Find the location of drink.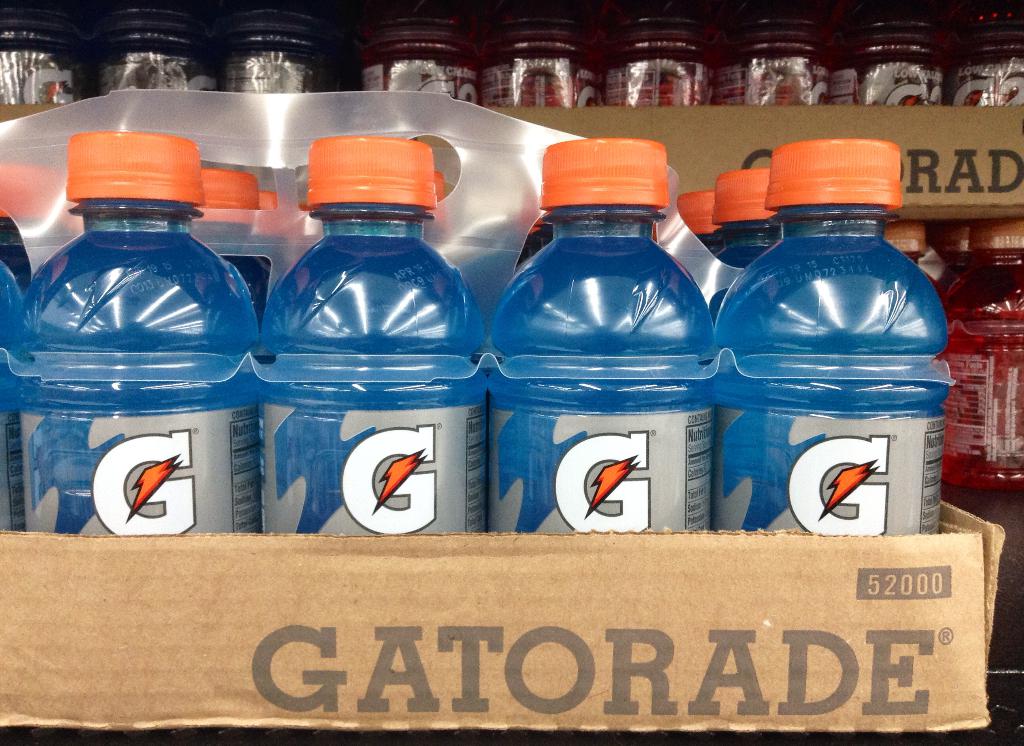
Location: 0:246:25:532.
